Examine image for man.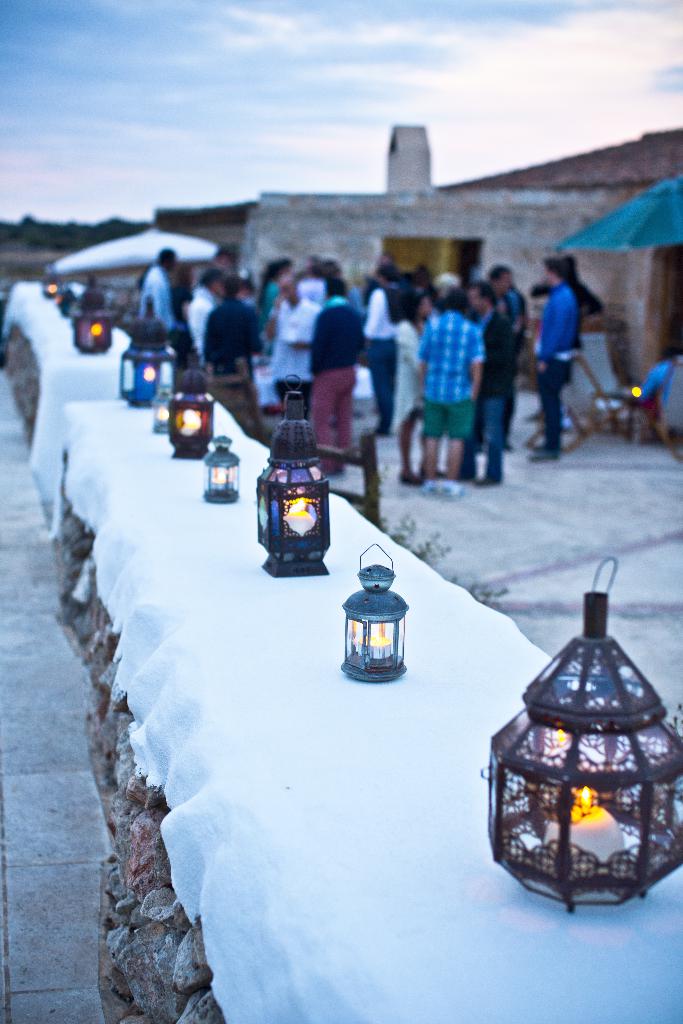
Examination result: 204, 273, 267, 428.
